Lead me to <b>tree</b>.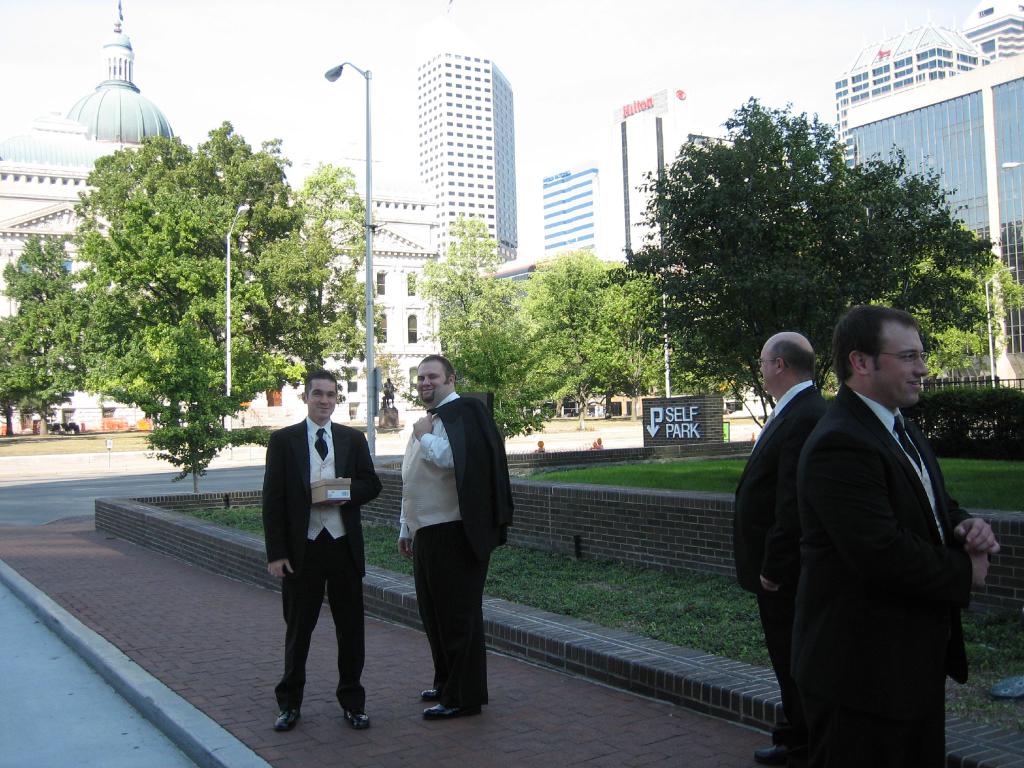
Lead to 605:92:1000:429.
